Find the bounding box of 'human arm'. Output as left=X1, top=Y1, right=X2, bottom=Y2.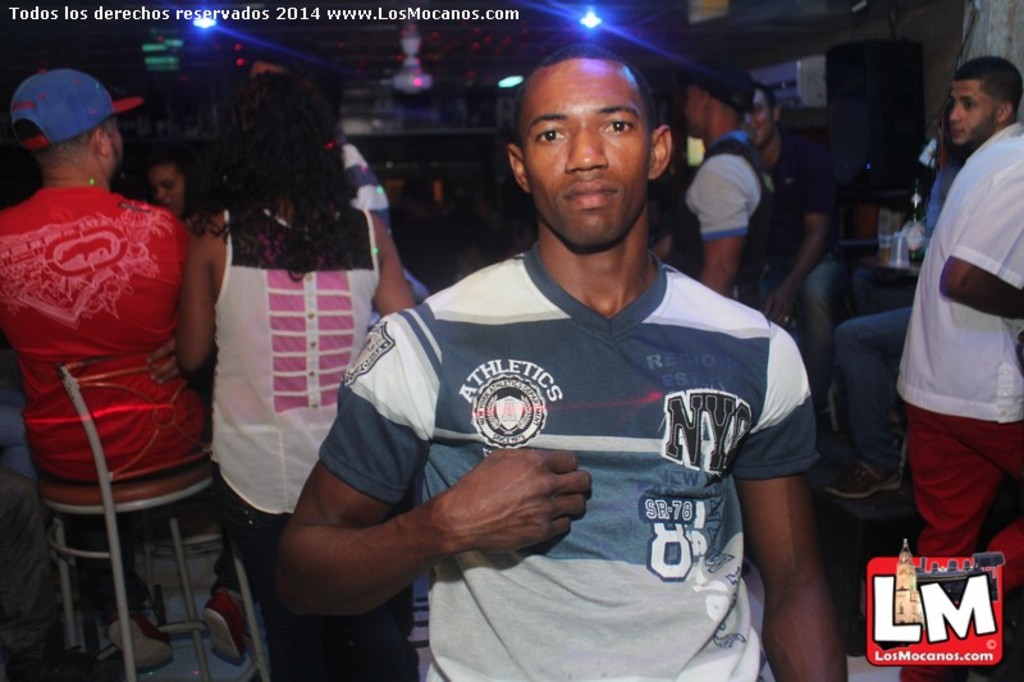
left=374, top=212, right=416, bottom=319.
